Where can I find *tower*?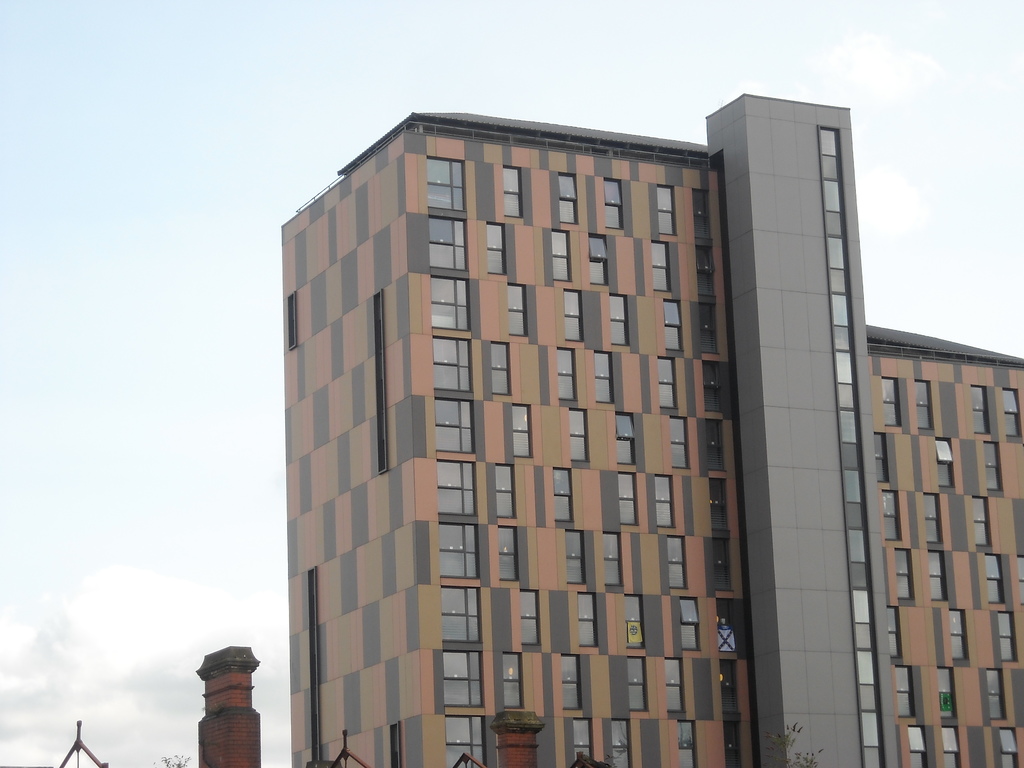
You can find it at pyautogui.locateOnScreen(276, 92, 1023, 767).
